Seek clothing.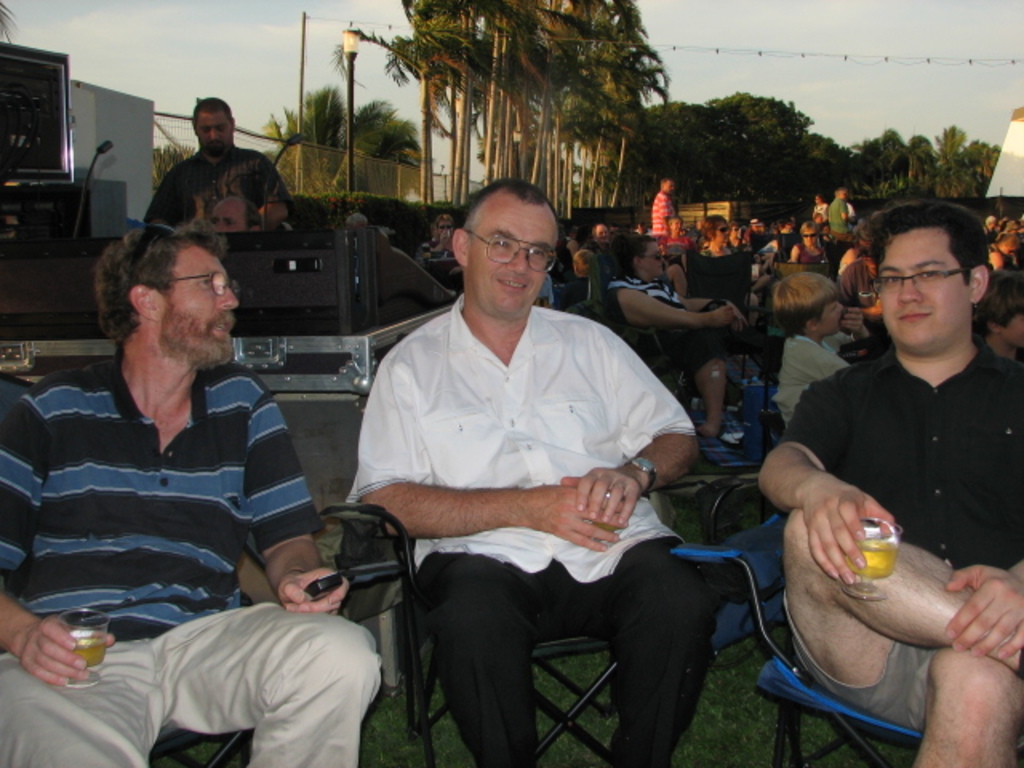
{"left": 341, "top": 248, "right": 715, "bottom": 717}.
